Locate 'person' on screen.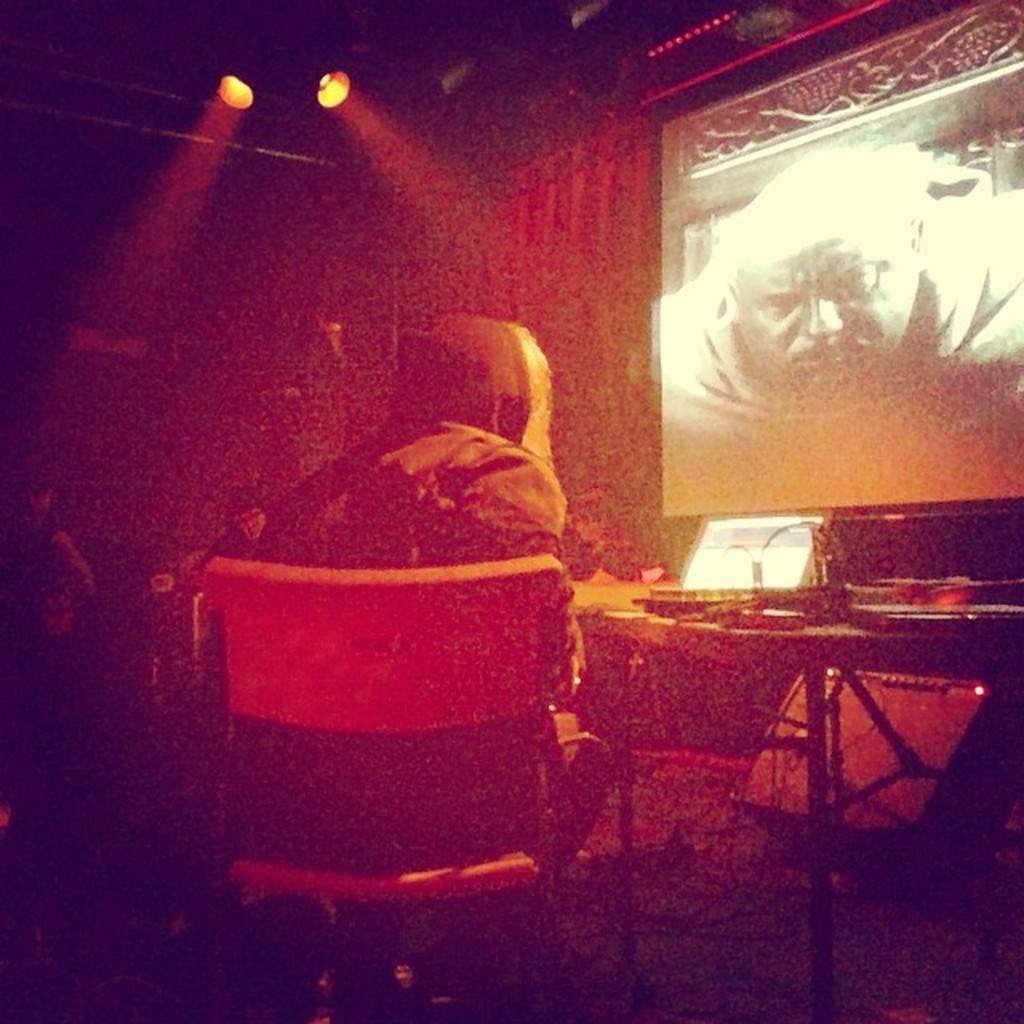
On screen at crop(192, 486, 282, 571).
